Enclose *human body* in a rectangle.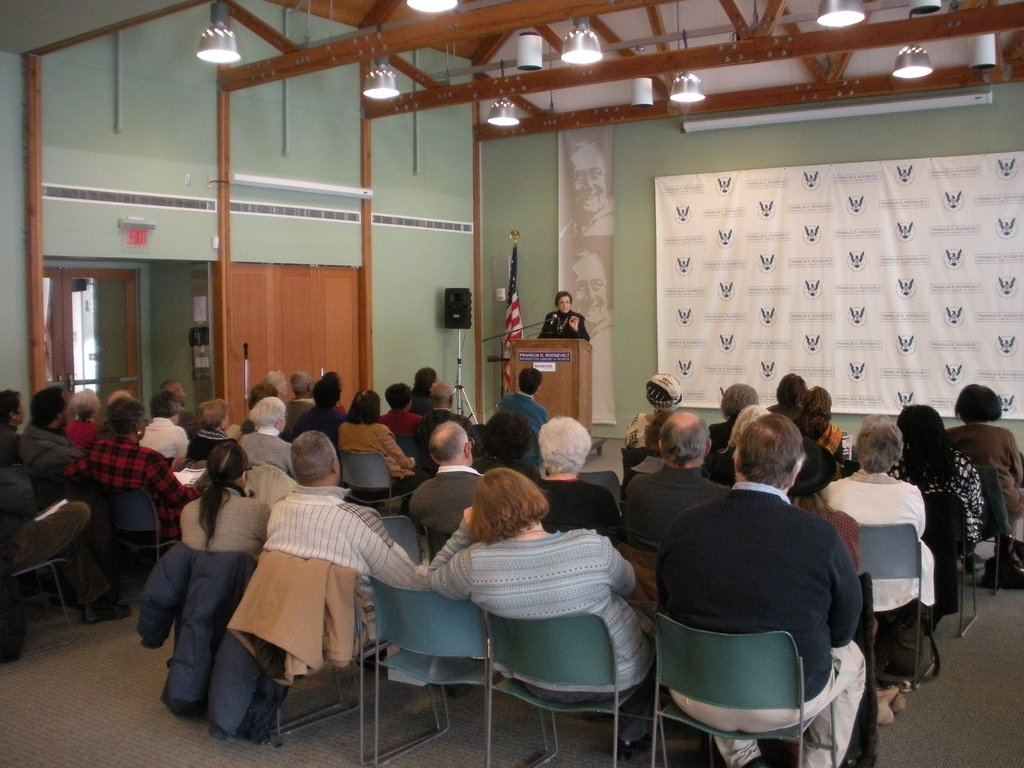
box(58, 430, 208, 549).
